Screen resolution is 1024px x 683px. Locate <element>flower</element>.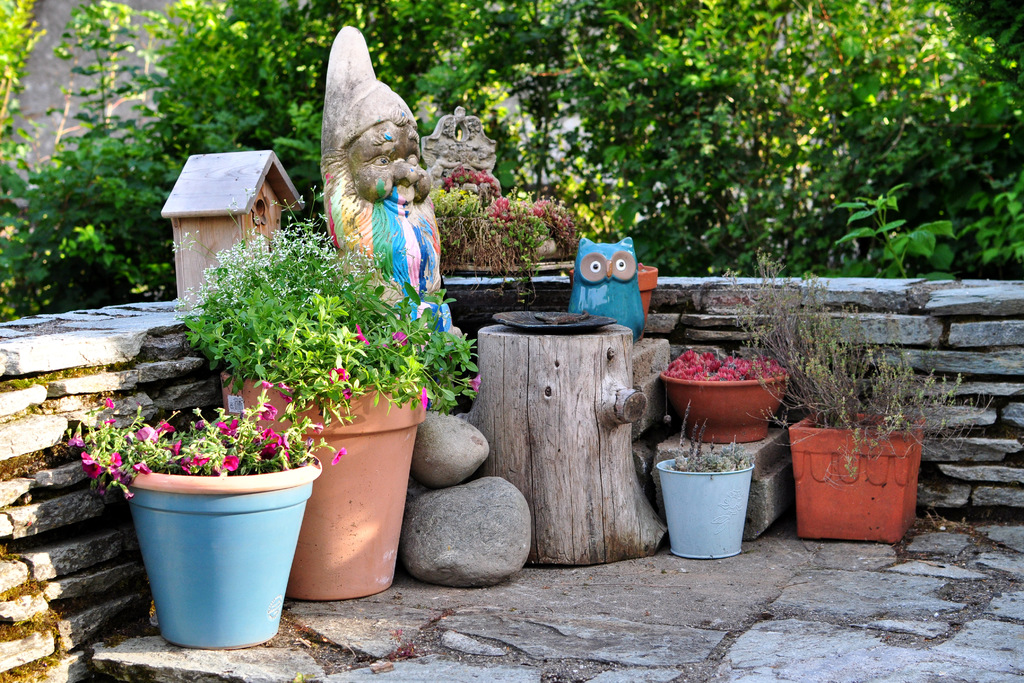
<box>467,373,488,393</box>.
